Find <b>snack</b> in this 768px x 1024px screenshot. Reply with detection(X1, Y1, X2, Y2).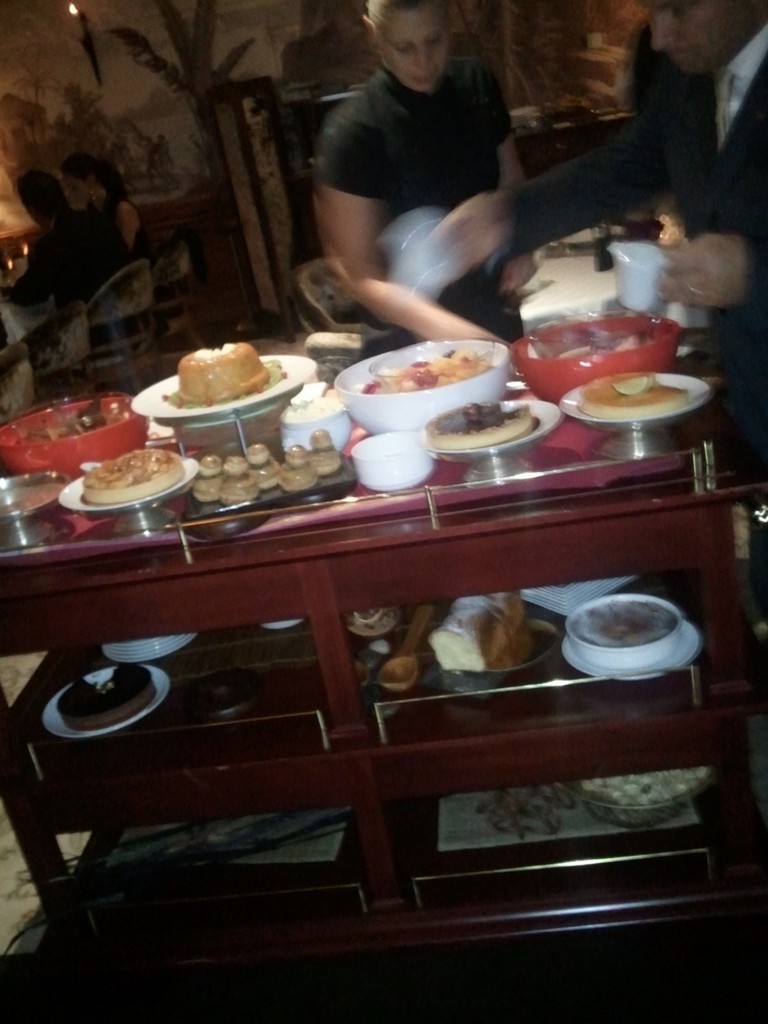
detection(154, 328, 287, 399).
